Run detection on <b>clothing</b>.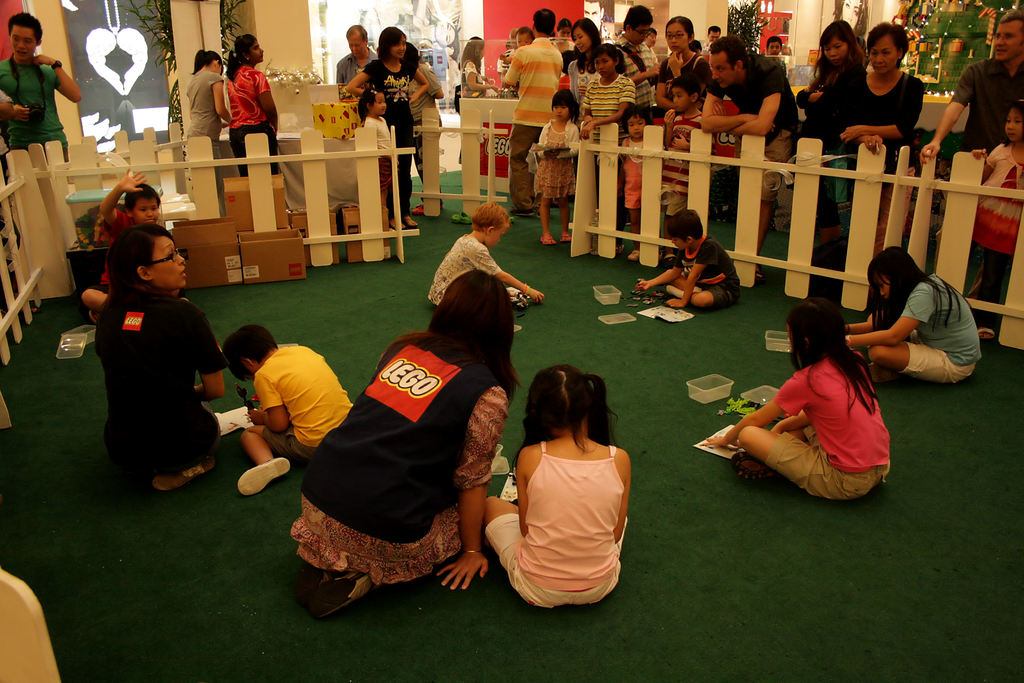
Result: left=499, top=421, right=640, bottom=604.
